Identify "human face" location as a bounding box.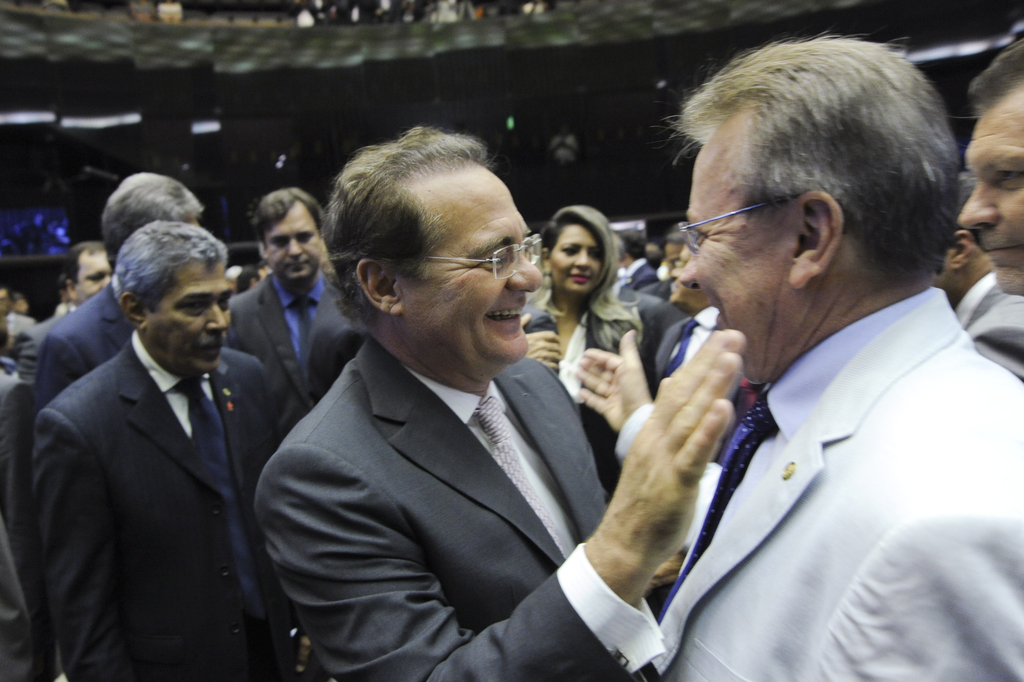
[73, 246, 113, 298].
